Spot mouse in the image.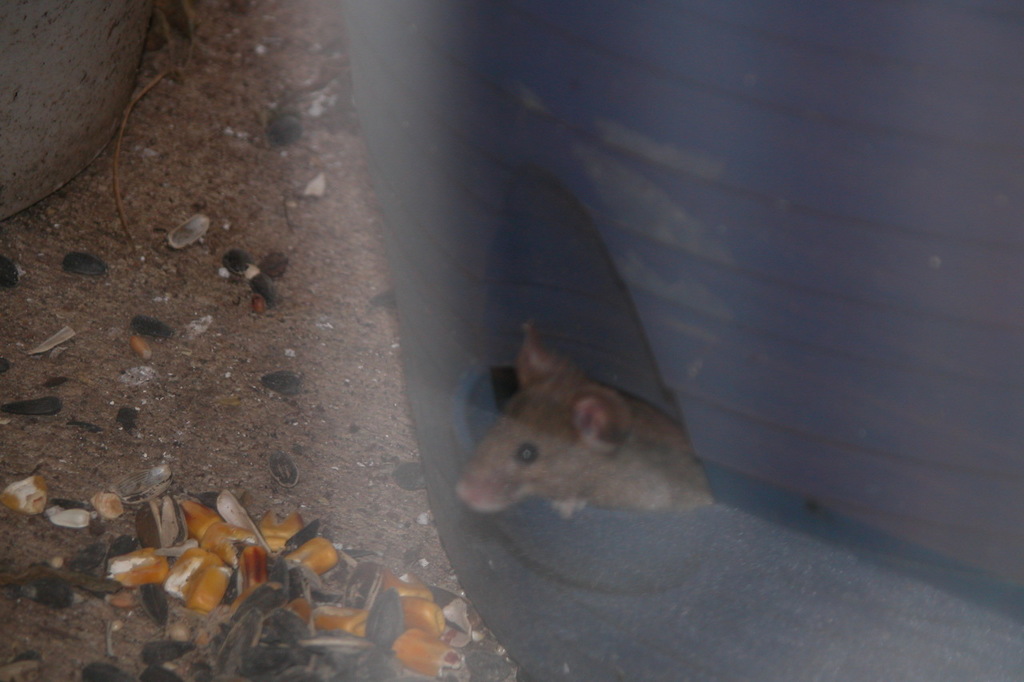
mouse found at select_region(455, 327, 709, 522).
